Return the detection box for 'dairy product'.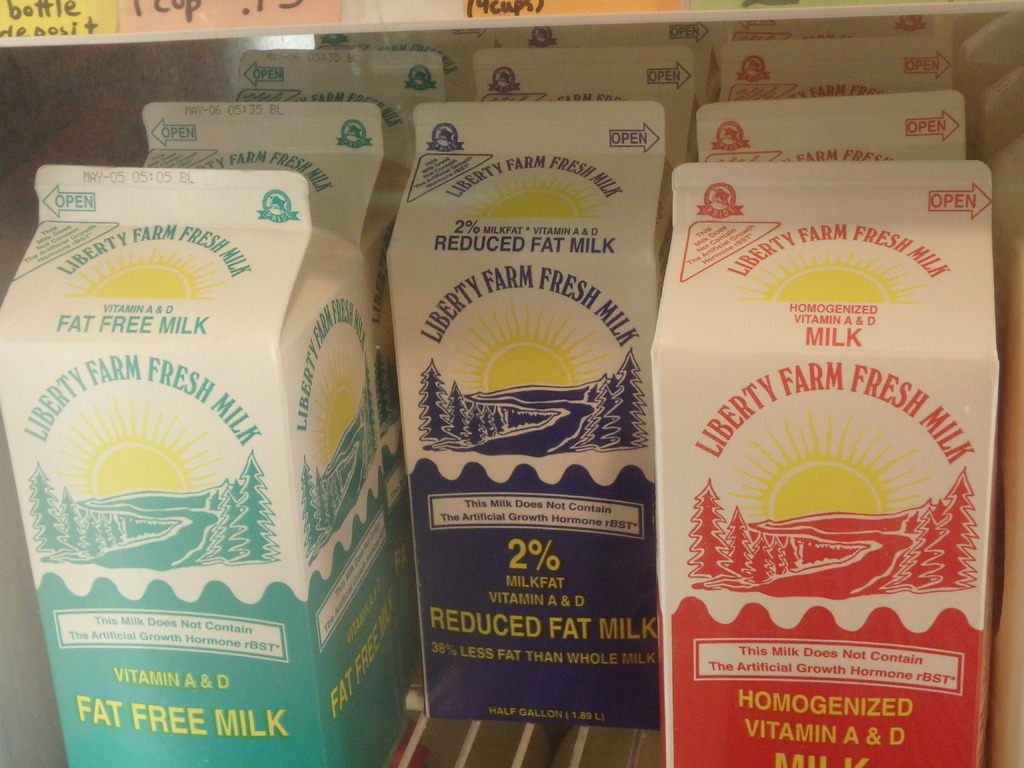
{"x1": 136, "y1": 84, "x2": 428, "y2": 262}.
